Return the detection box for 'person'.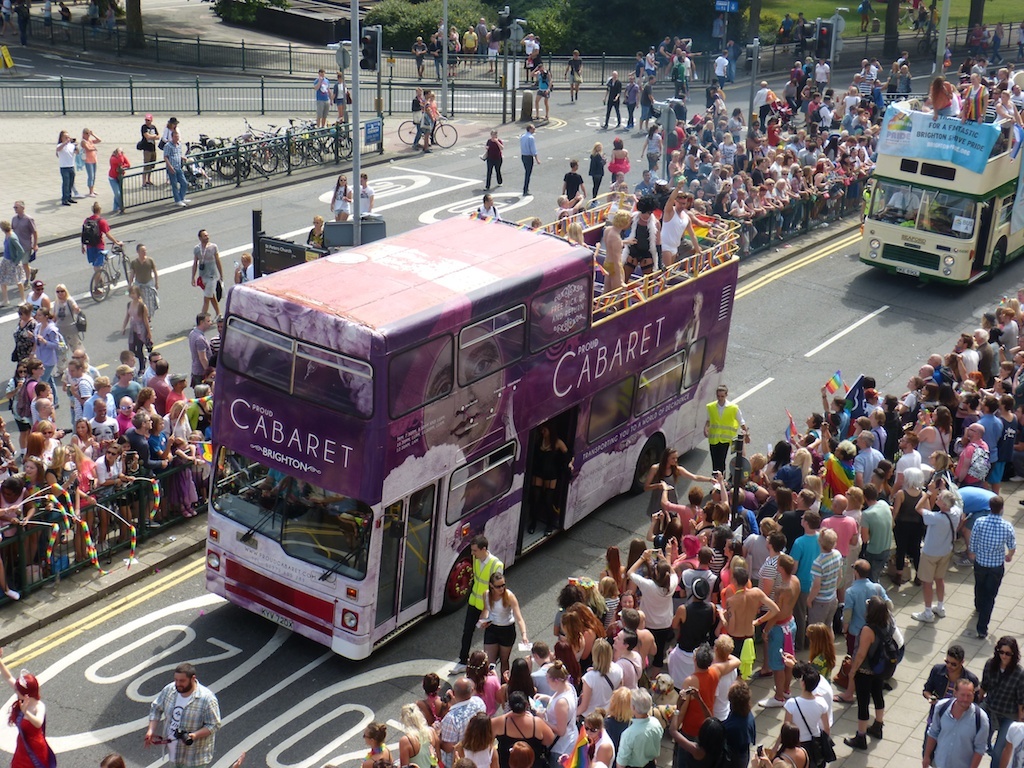
select_region(313, 69, 331, 117).
